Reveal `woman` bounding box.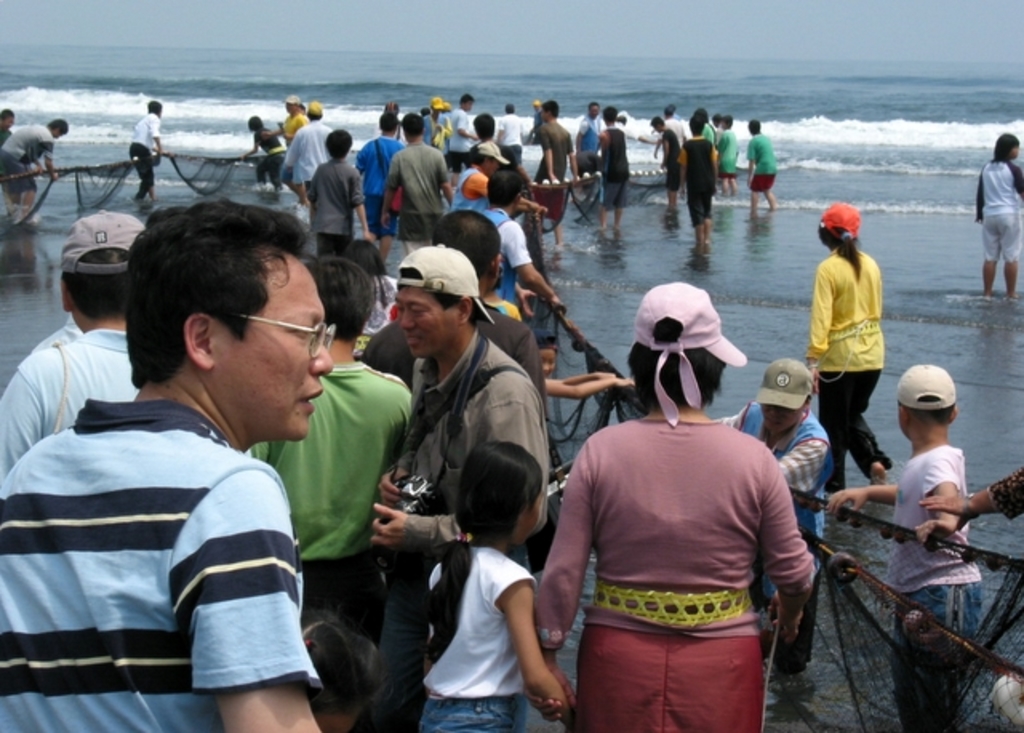
Revealed: {"left": 280, "top": 96, "right": 309, "bottom": 189}.
